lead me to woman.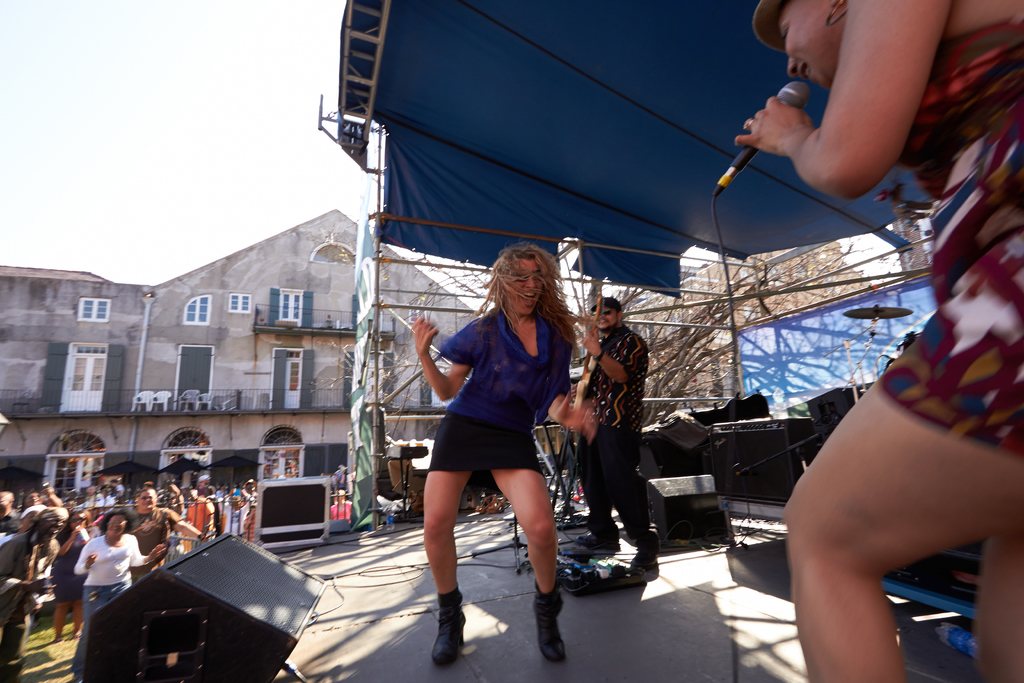
Lead to 77 511 167 624.
